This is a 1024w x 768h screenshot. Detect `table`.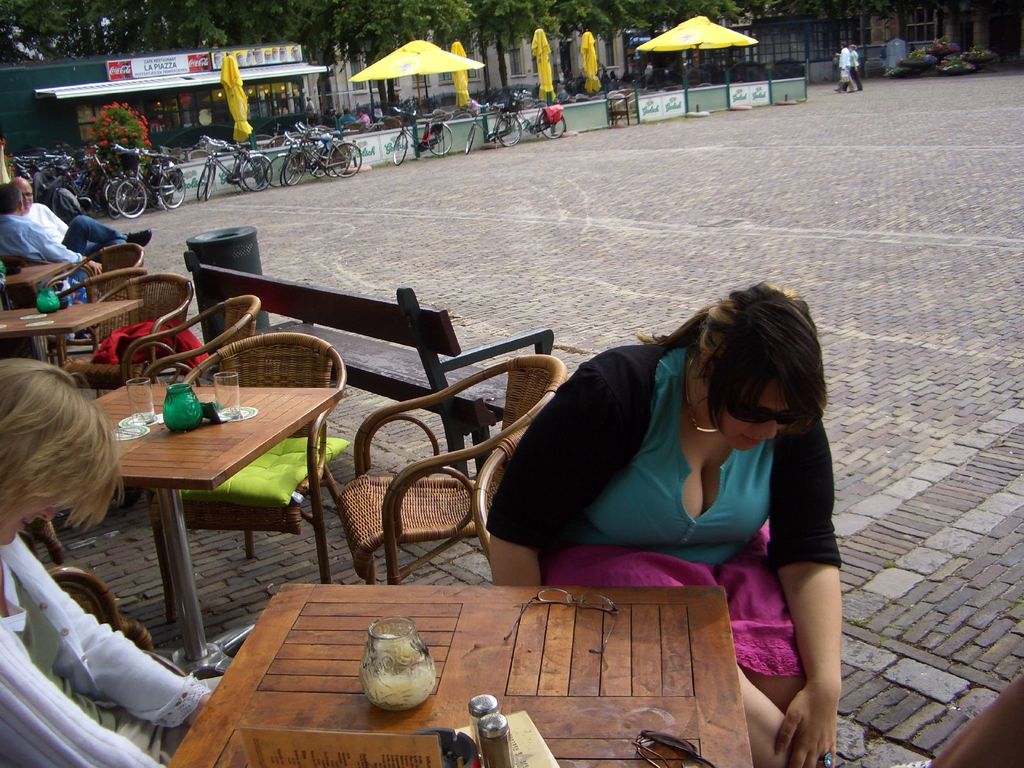
left=0, top=257, right=67, bottom=309.
